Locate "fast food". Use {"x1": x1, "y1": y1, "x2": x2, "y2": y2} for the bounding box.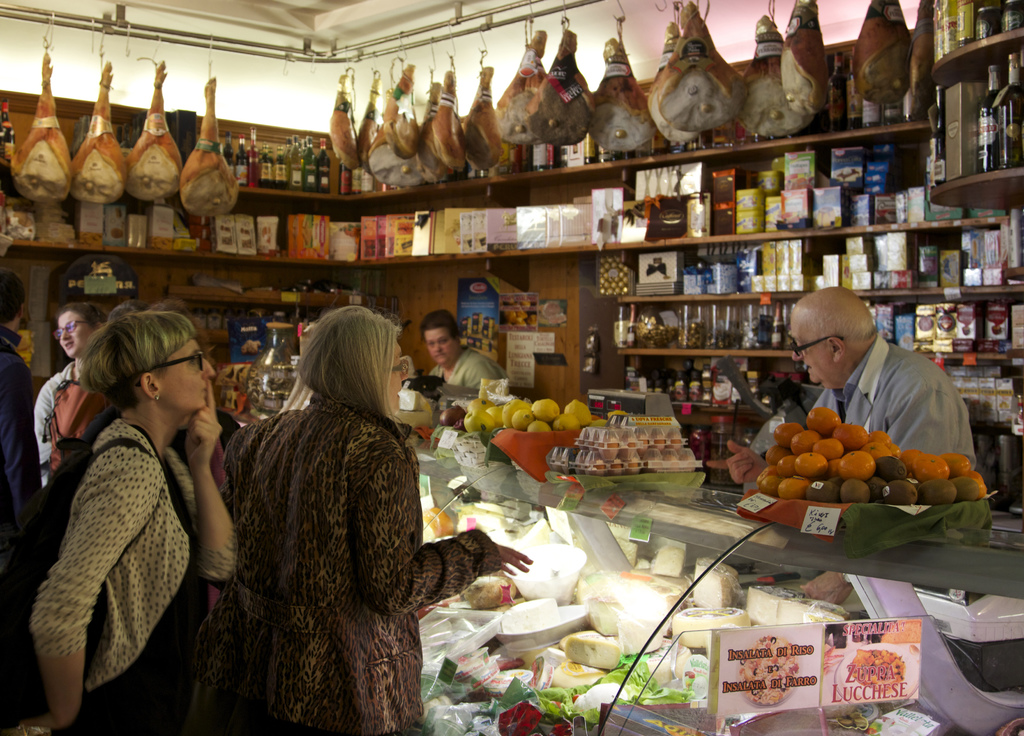
{"x1": 843, "y1": 648, "x2": 902, "y2": 696}.
